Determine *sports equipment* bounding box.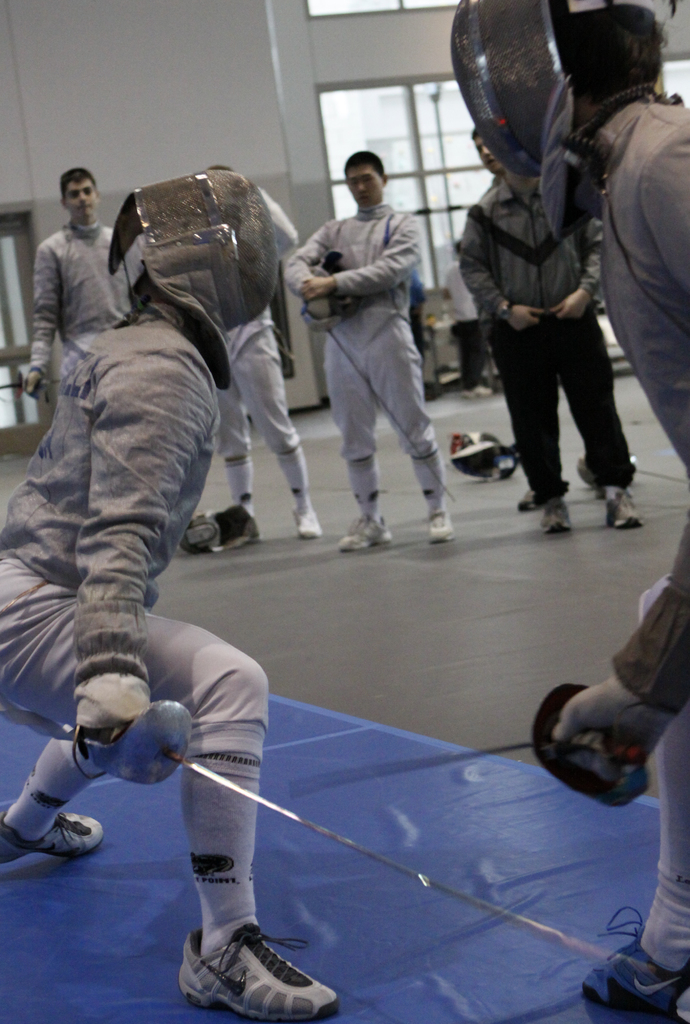
Determined: x1=452 y1=0 x2=580 y2=190.
